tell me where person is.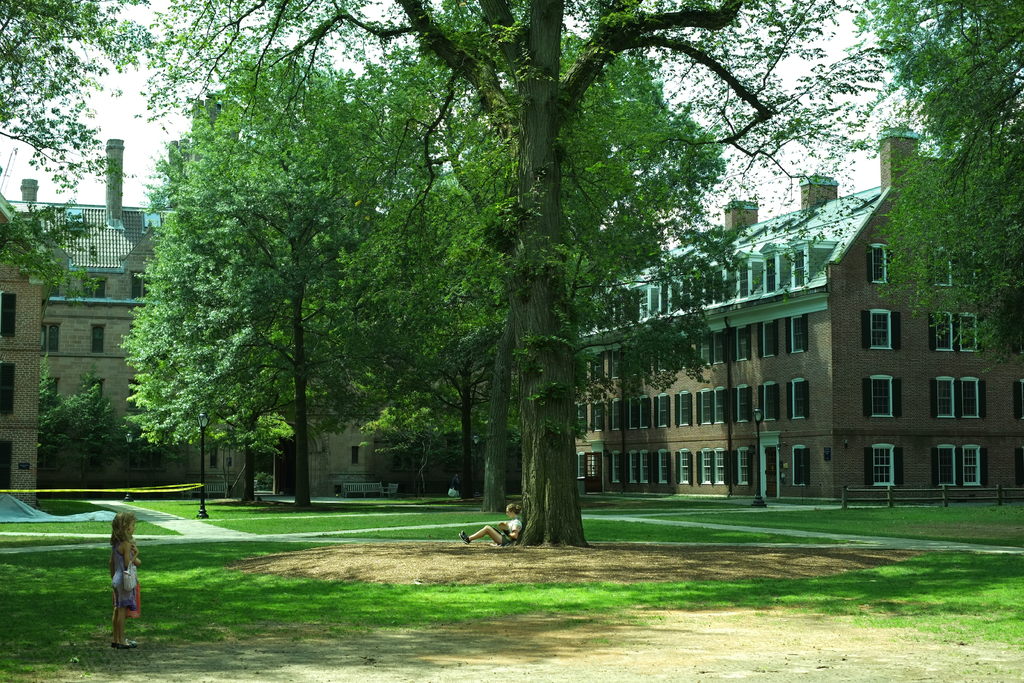
person is at [454,499,524,539].
